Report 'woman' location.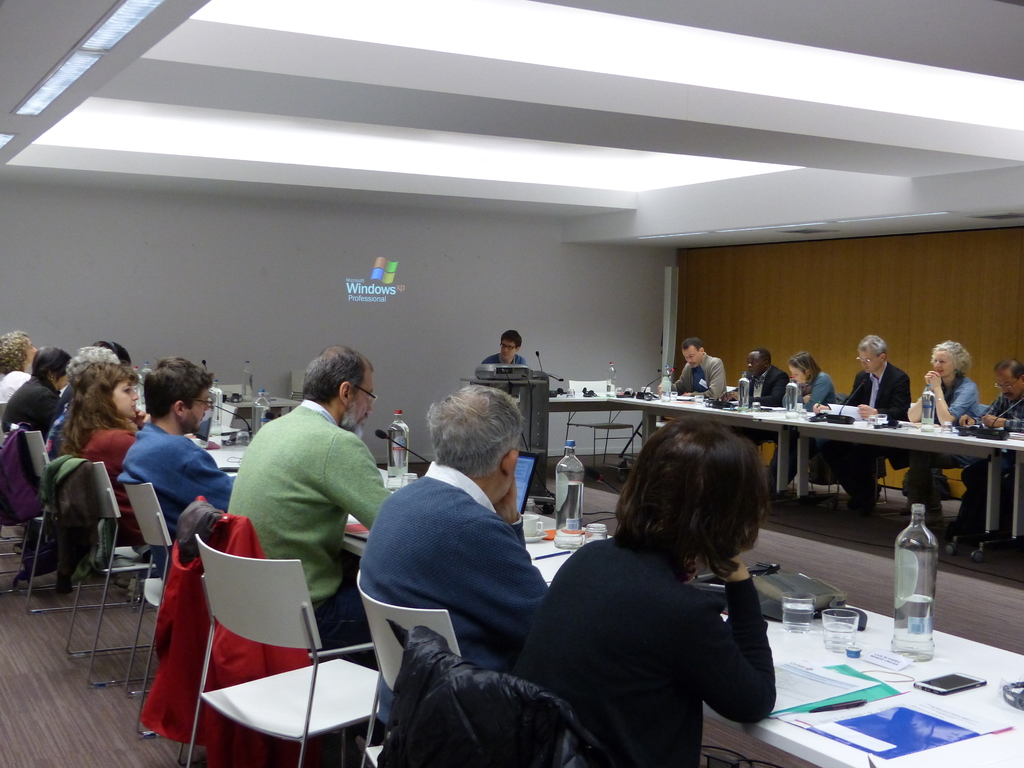
Report: left=903, top=335, right=984, bottom=536.
